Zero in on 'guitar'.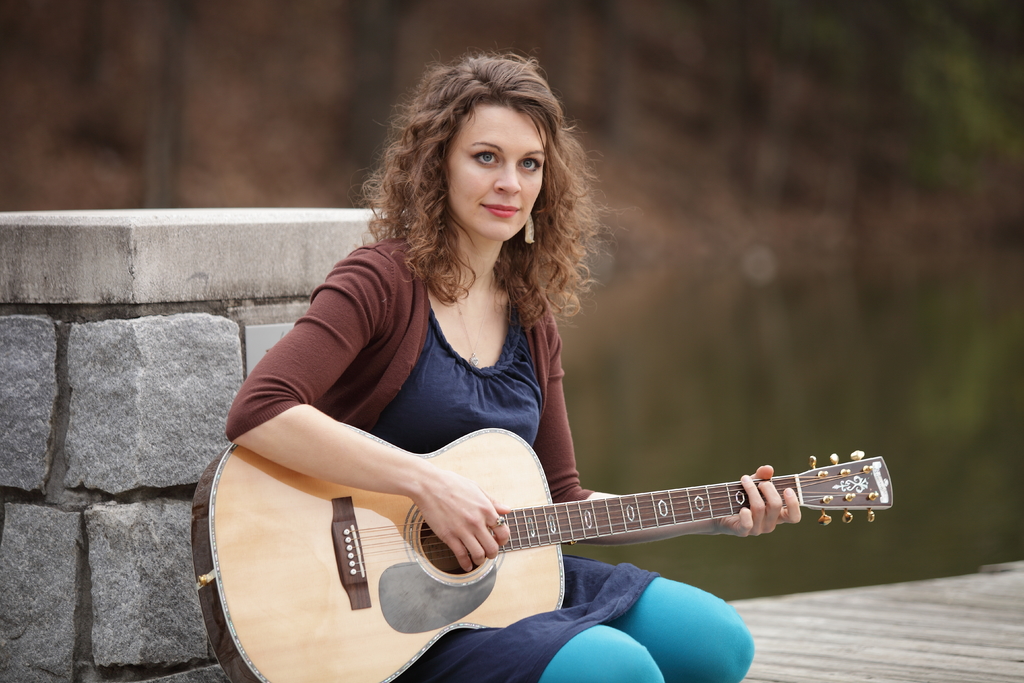
Zeroed in: Rect(231, 411, 877, 657).
